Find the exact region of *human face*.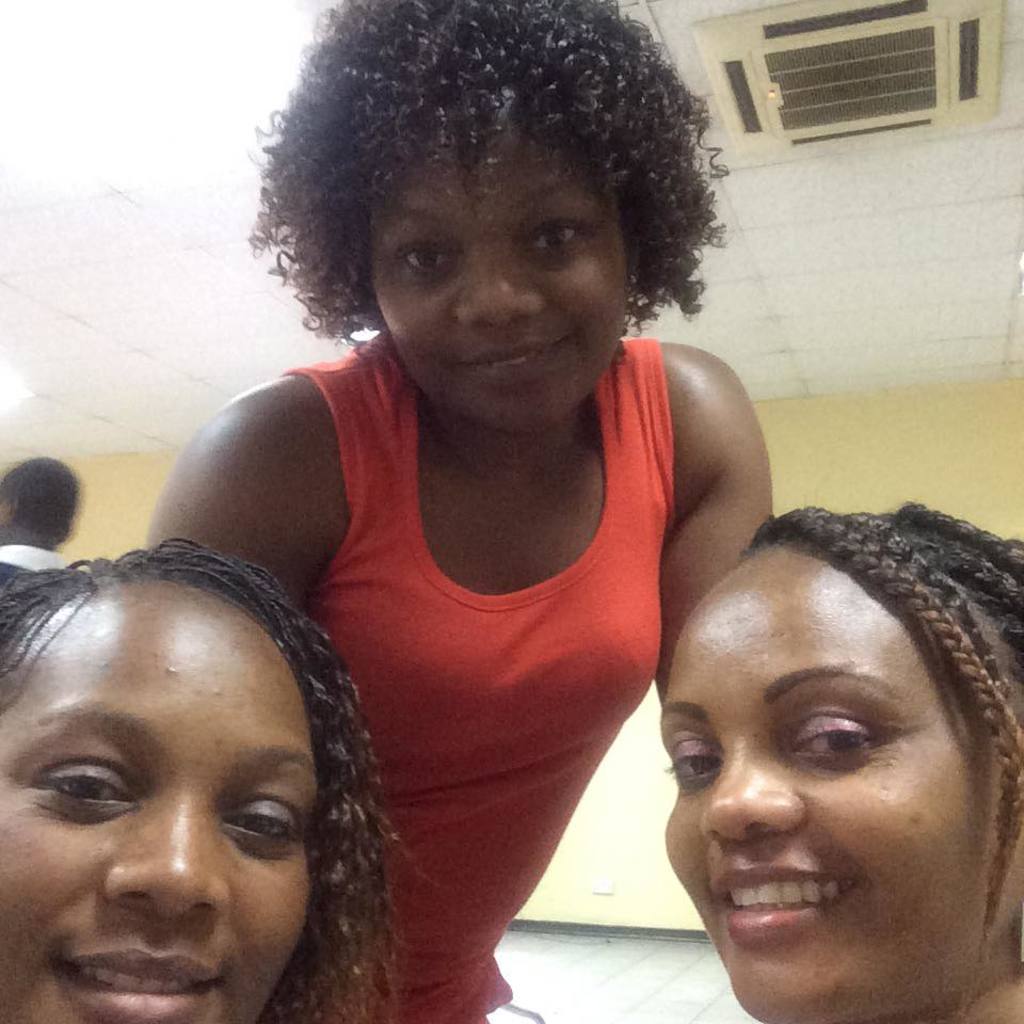
Exact region: 663:539:1023:1003.
